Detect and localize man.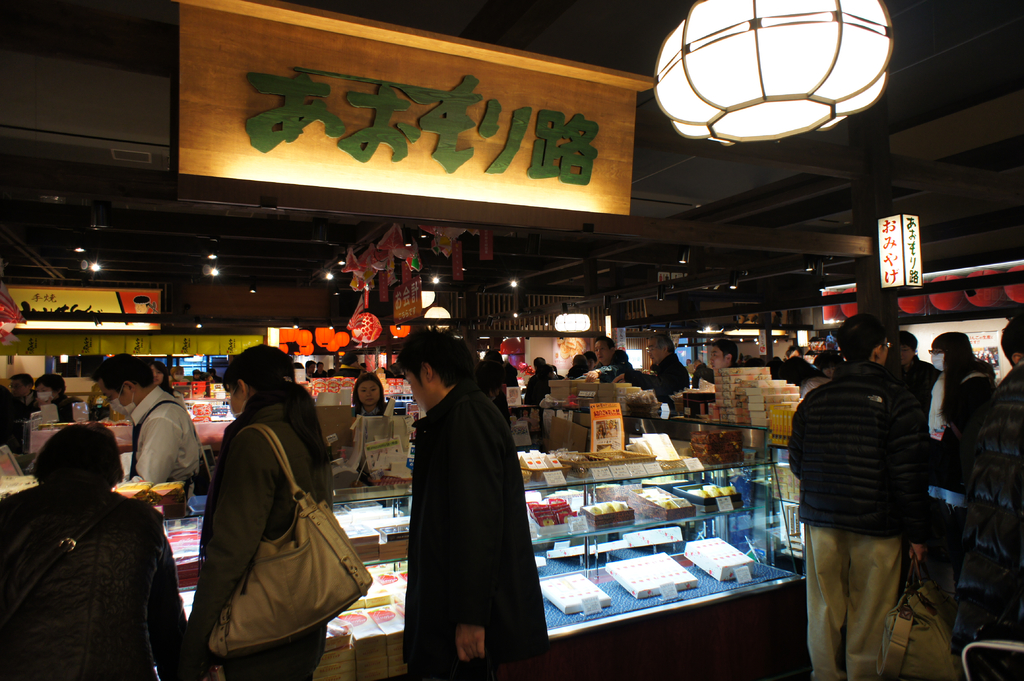
Localized at rect(94, 356, 211, 500).
